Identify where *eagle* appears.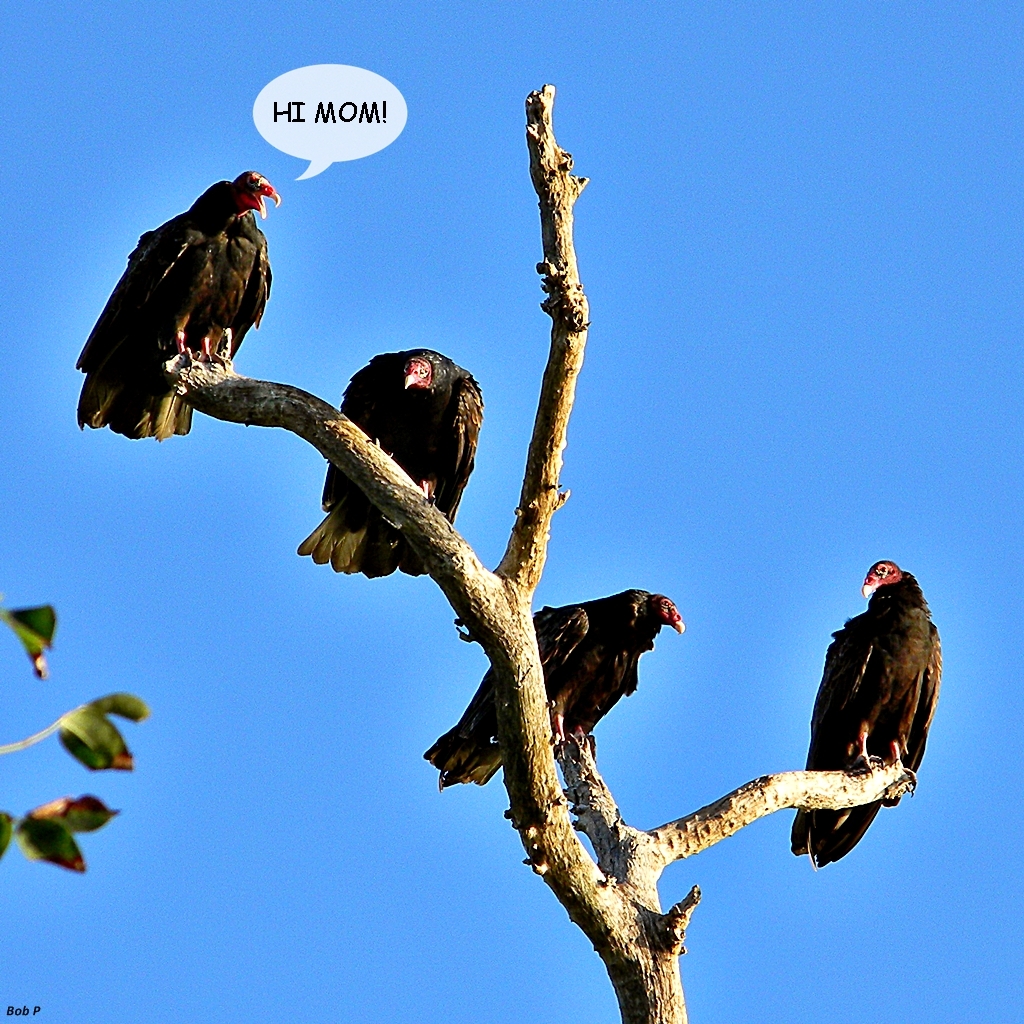
Appears at bbox=(415, 586, 694, 805).
